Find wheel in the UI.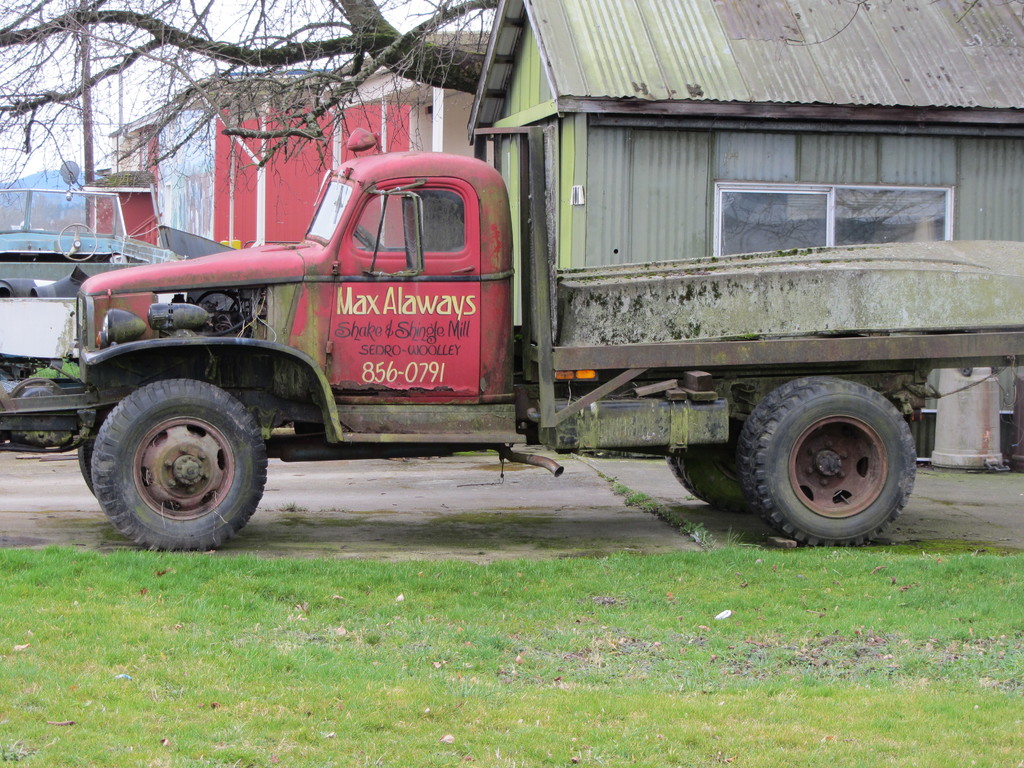
UI element at locate(740, 369, 915, 549).
